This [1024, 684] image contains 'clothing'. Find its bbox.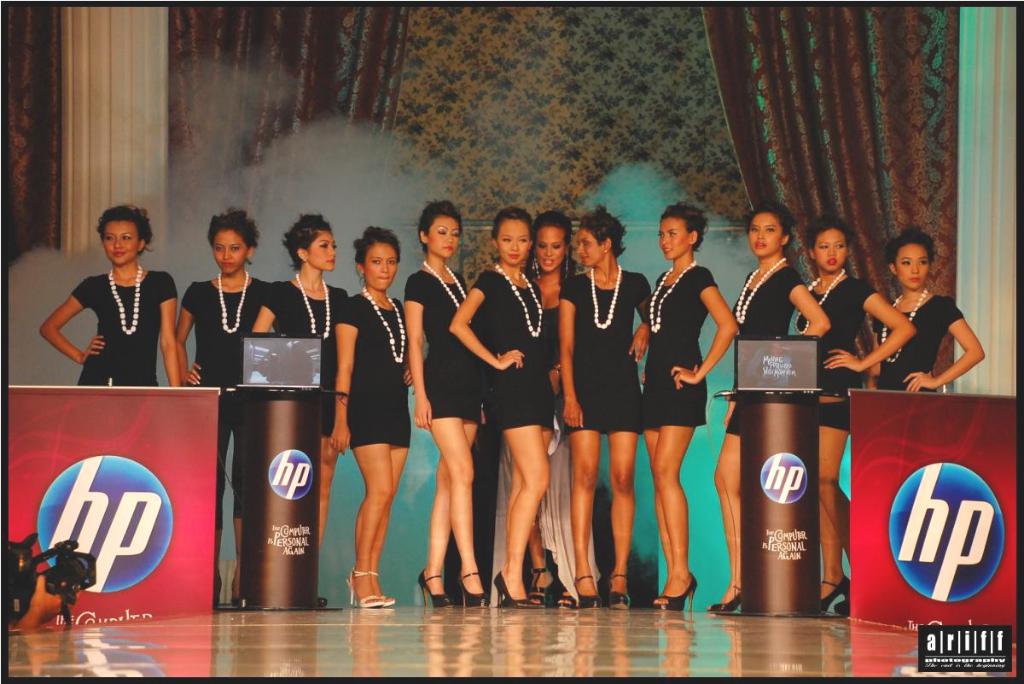
[left=562, top=272, right=652, bottom=436].
